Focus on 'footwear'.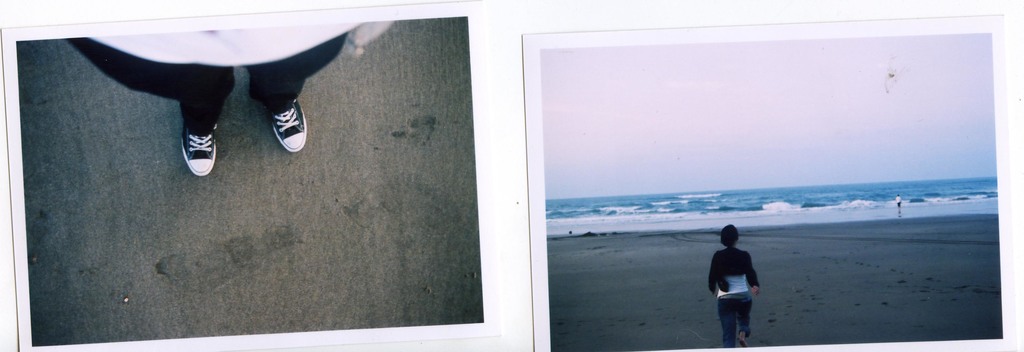
Focused at l=273, t=98, r=304, b=154.
